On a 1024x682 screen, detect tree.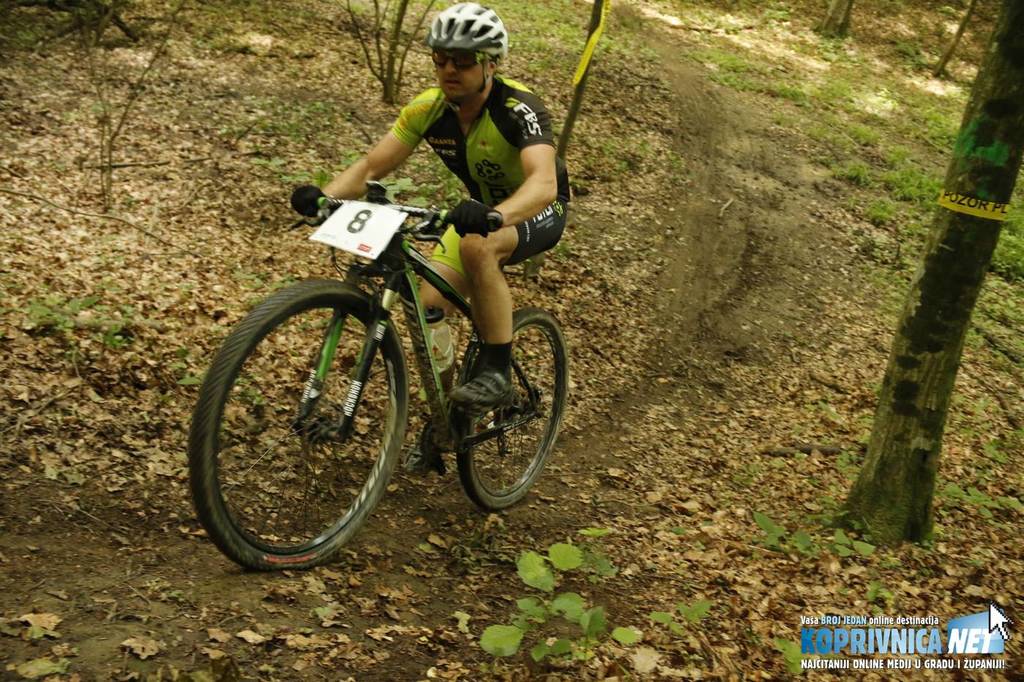
{"x1": 928, "y1": 0, "x2": 981, "y2": 75}.
